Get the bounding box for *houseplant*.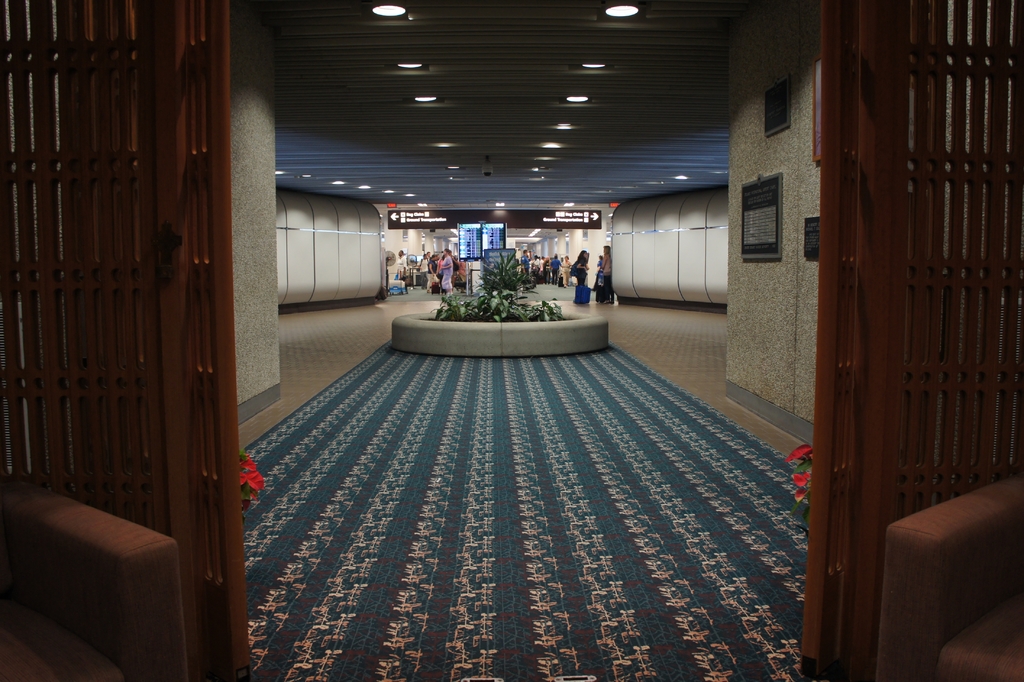
(243, 440, 271, 549).
